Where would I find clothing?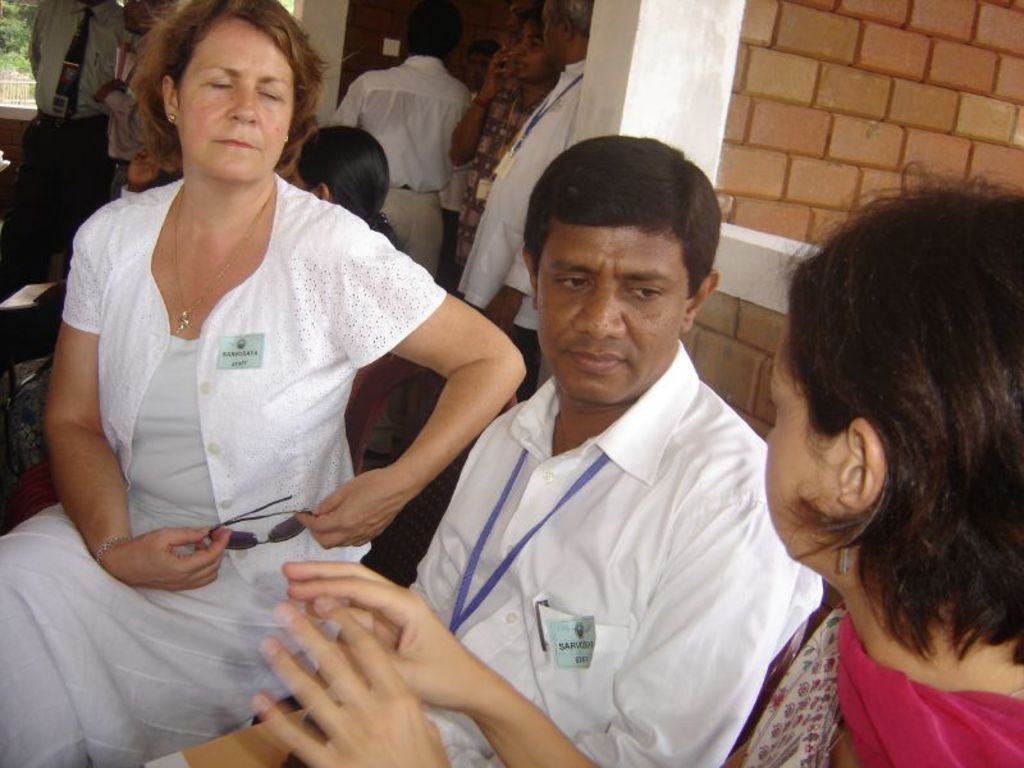
At 435:77:479:284.
